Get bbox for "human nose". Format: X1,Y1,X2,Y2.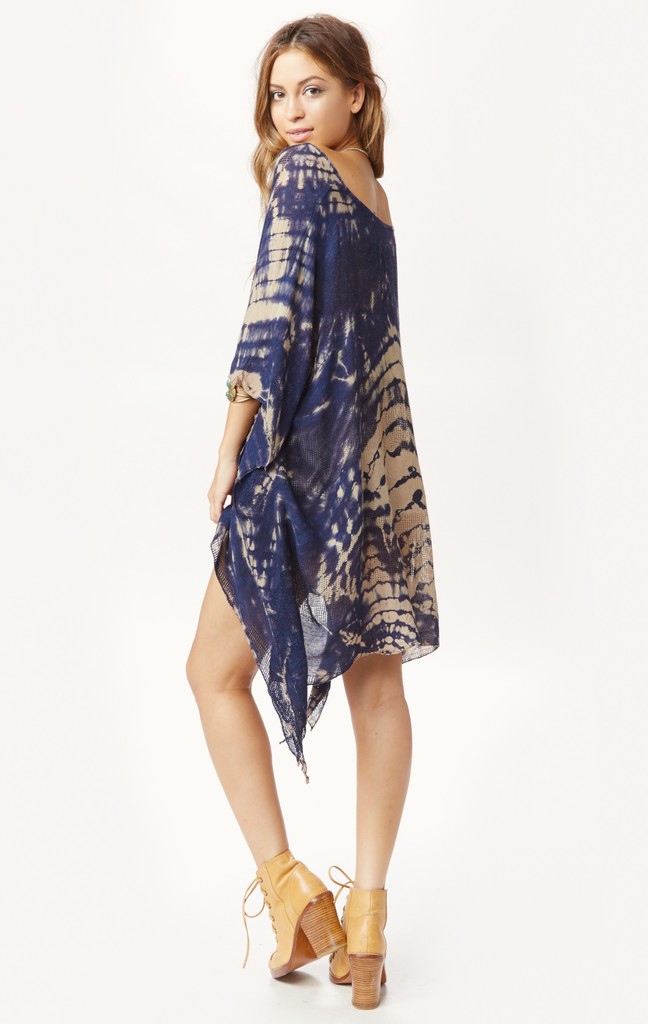
285,93,302,121.
